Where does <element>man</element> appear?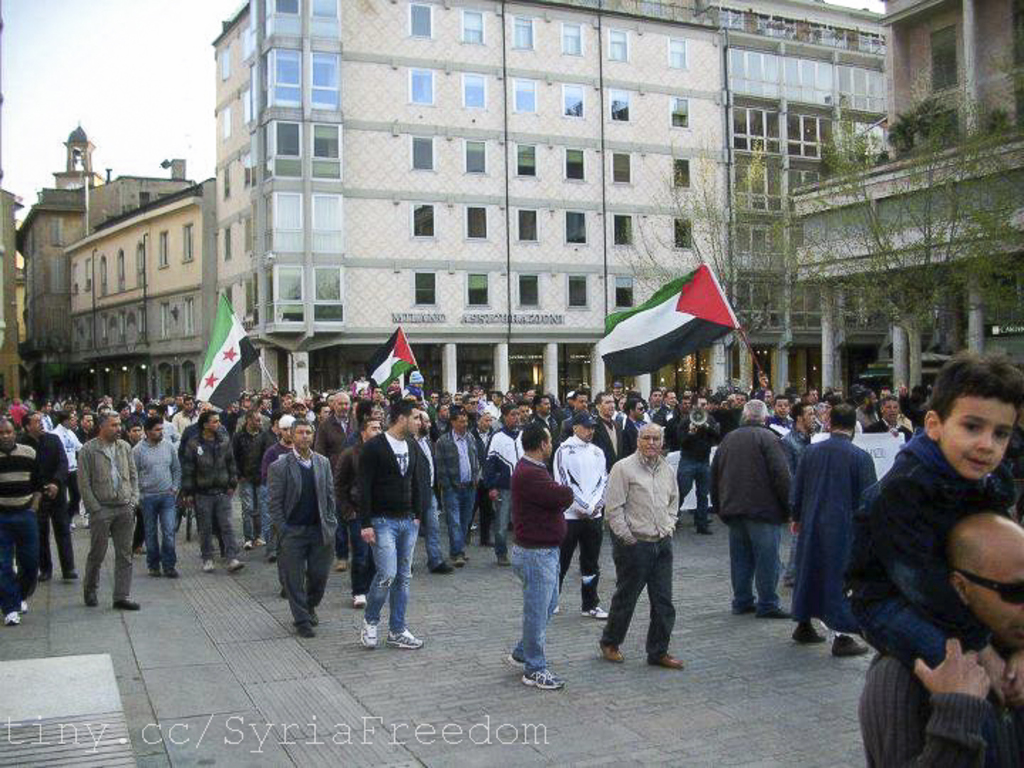
Appears at locate(778, 412, 886, 661).
